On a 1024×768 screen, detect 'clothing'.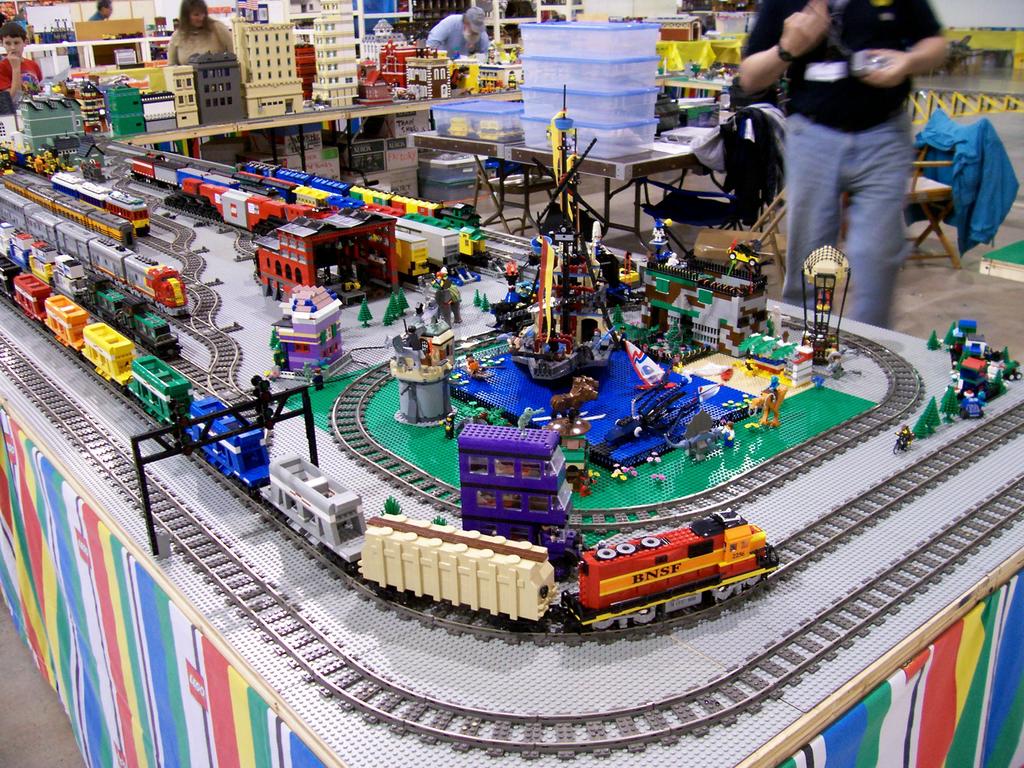
[424, 15, 492, 61].
